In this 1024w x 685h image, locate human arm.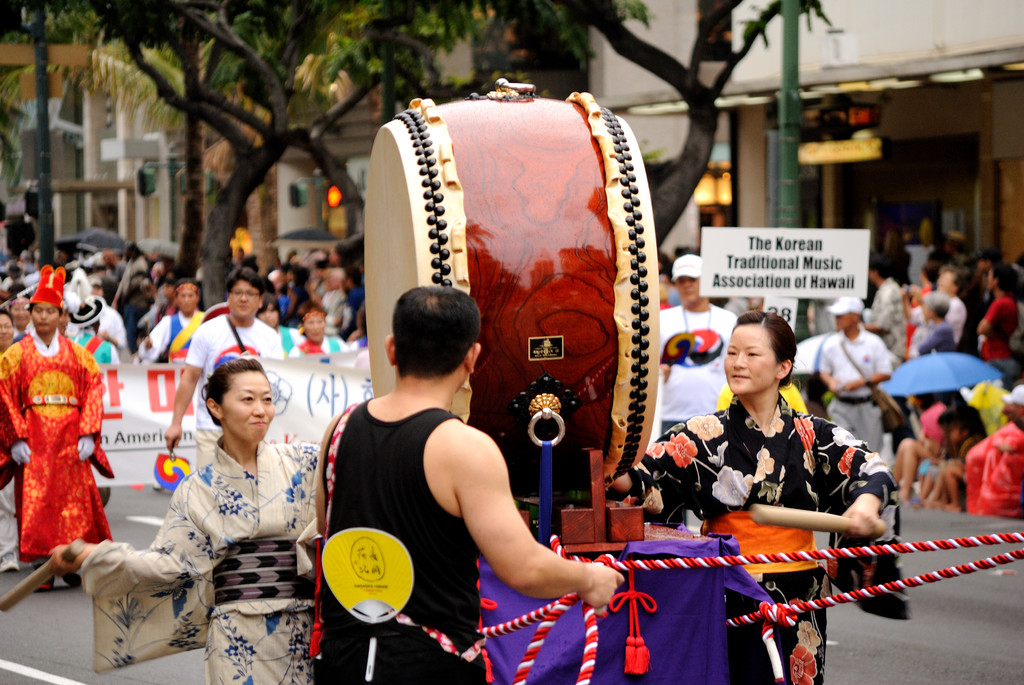
Bounding box: <box>447,448,607,633</box>.
